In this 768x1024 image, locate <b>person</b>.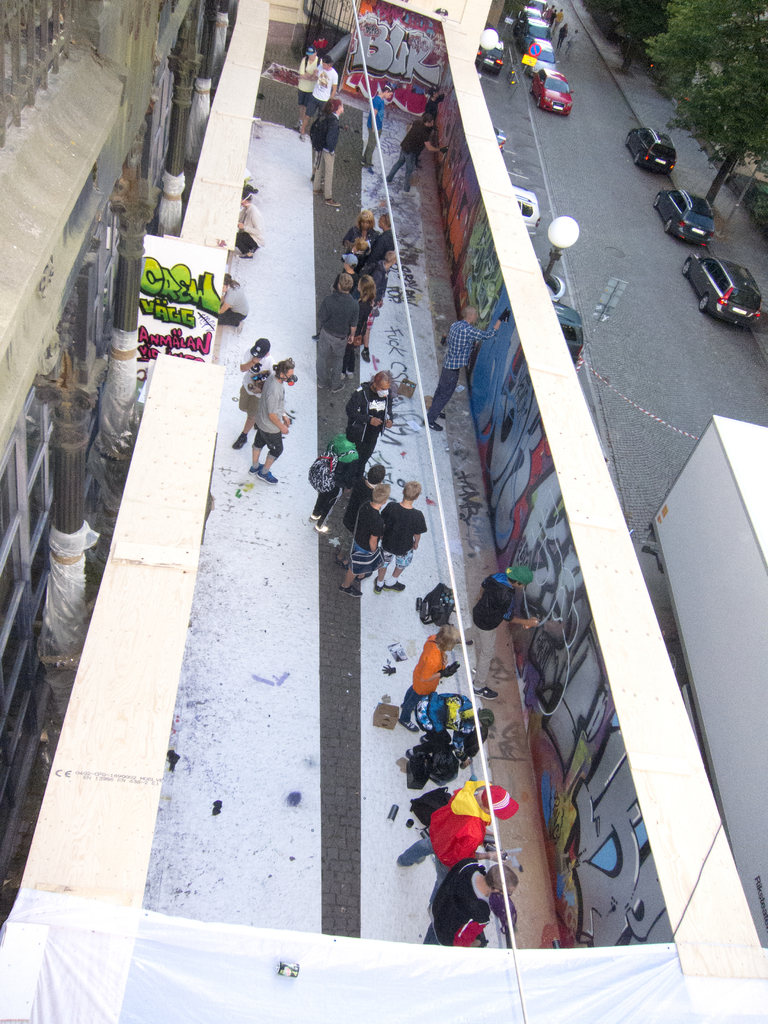
Bounding box: [x1=377, y1=481, x2=428, y2=595].
